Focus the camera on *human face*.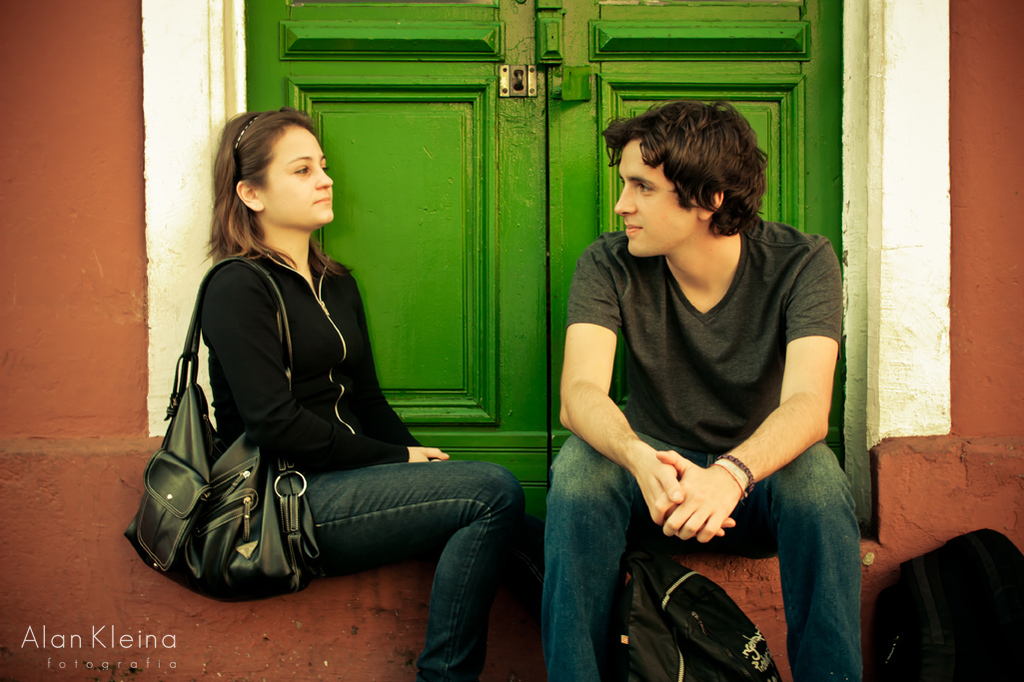
Focus region: [611, 139, 694, 255].
